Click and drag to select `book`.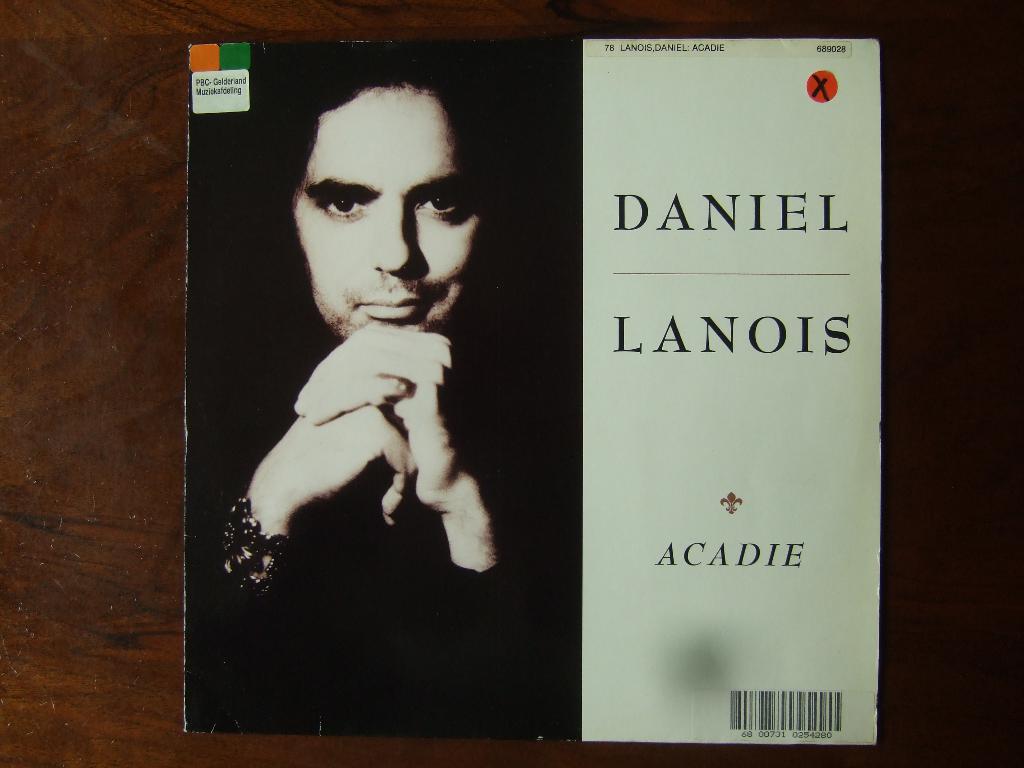
Selection: [left=182, top=38, right=879, bottom=744].
